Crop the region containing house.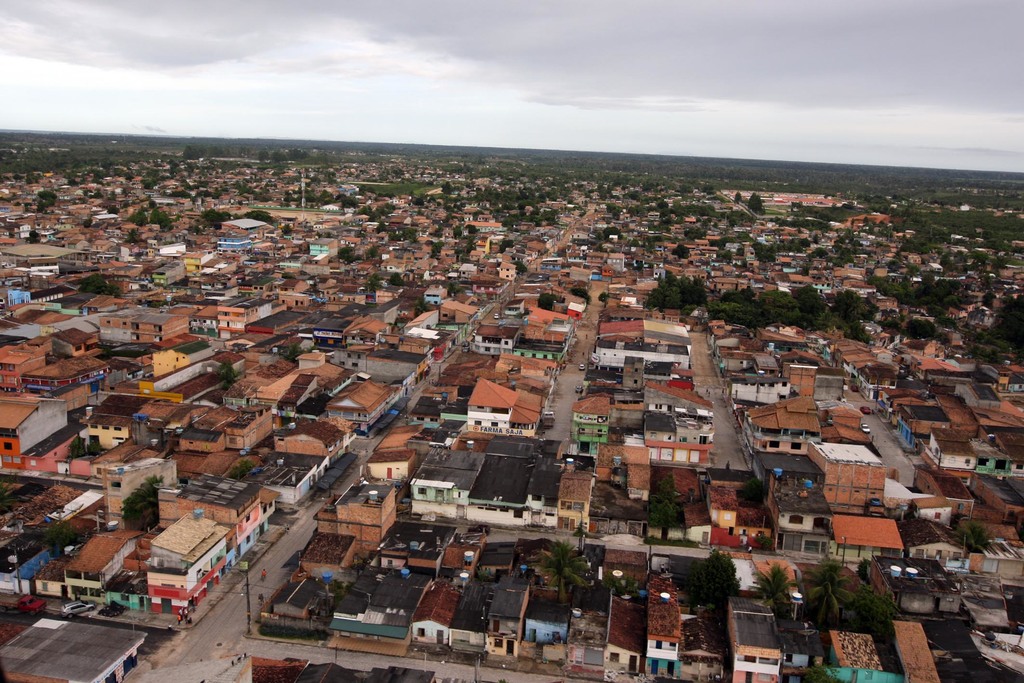
Crop region: {"x1": 153, "y1": 511, "x2": 233, "y2": 623}.
